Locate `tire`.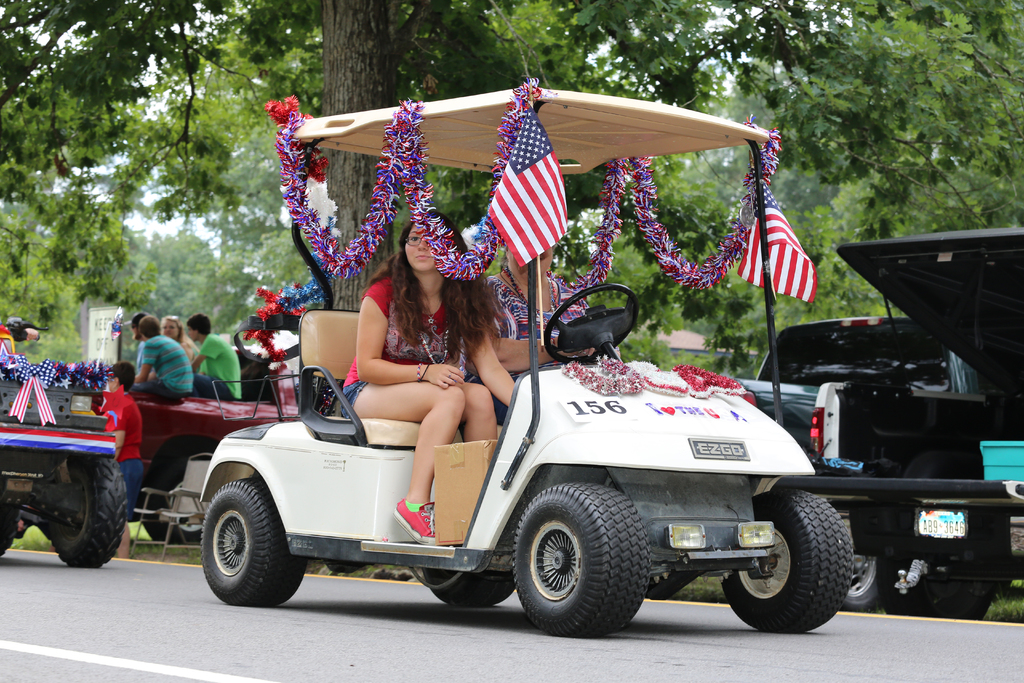
Bounding box: x1=423 y1=563 x2=525 y2=607.
